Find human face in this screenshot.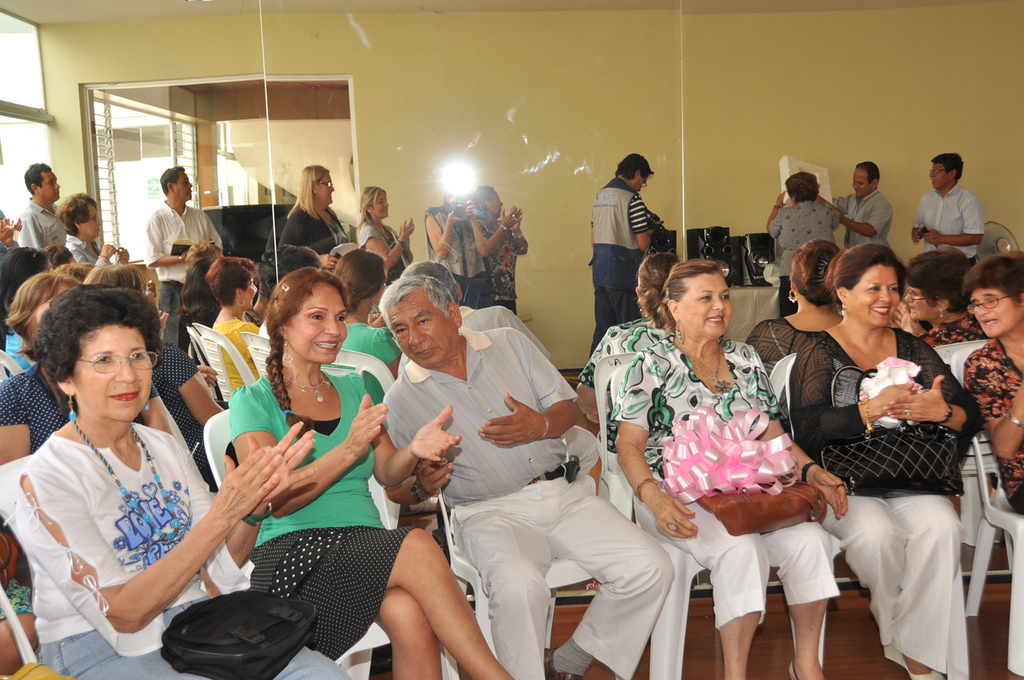
The bounding box for human face is 83 203 97 235.
